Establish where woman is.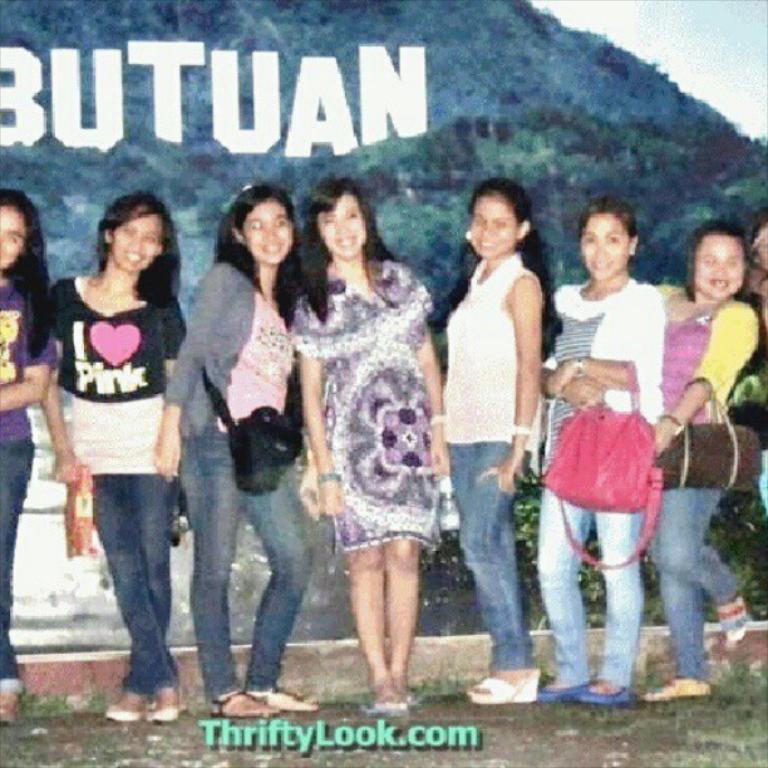
Established at <region>643, 206, 755, 709</region>.
